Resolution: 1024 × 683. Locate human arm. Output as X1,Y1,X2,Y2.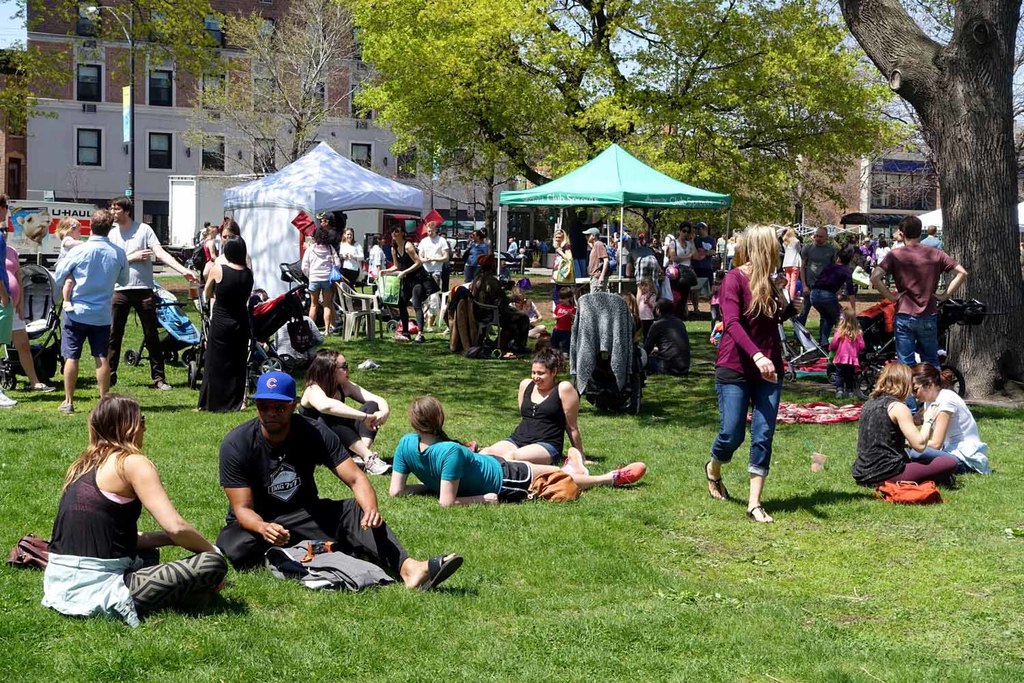
555,245,572,260.
